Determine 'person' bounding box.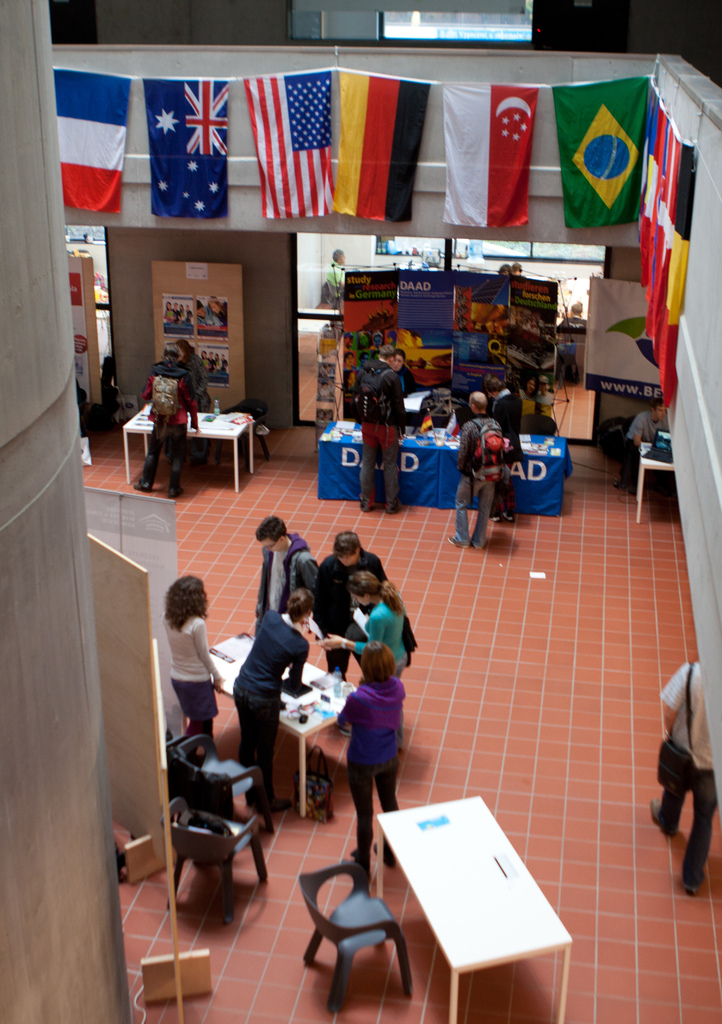
Determined: 639, 664, 721, 903.
